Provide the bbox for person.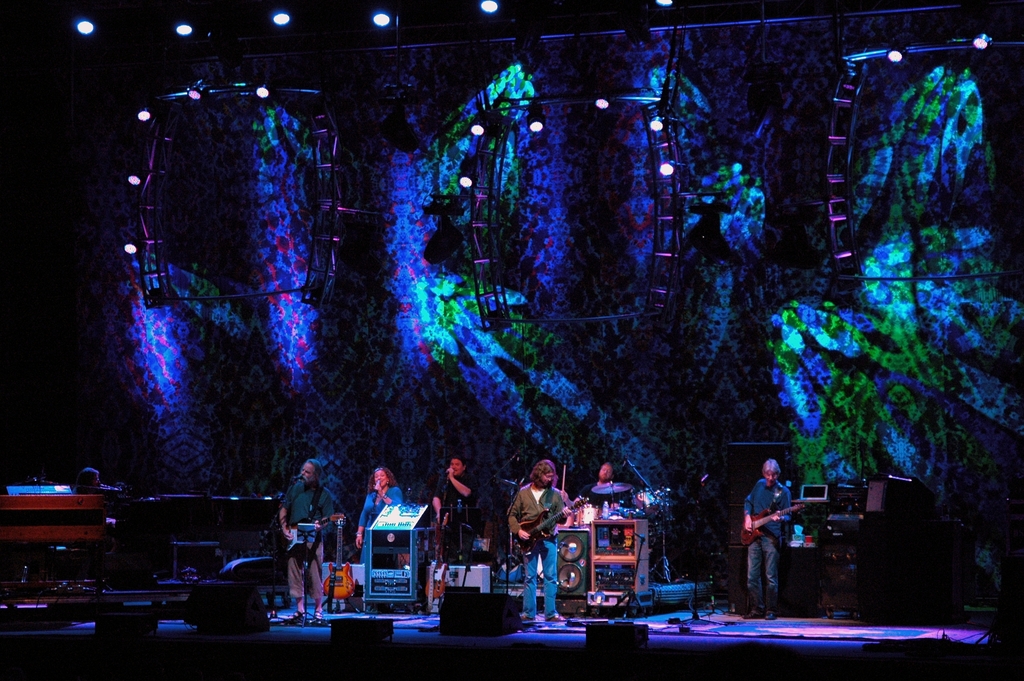
rect(431, 455, 477, 563).
